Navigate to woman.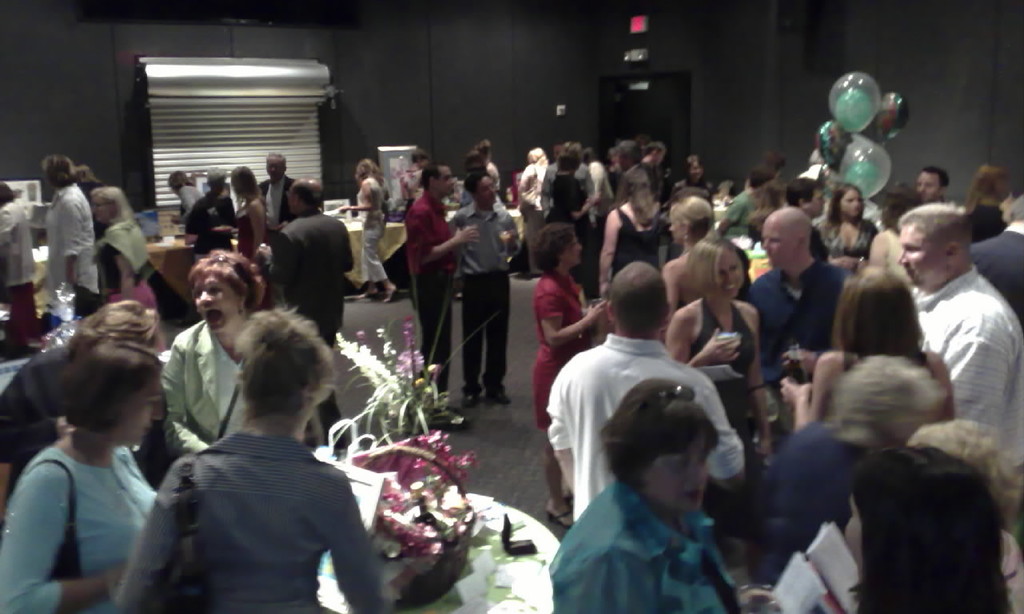
Navigation target: [left=663, top=234, right=775, bottom=553].
